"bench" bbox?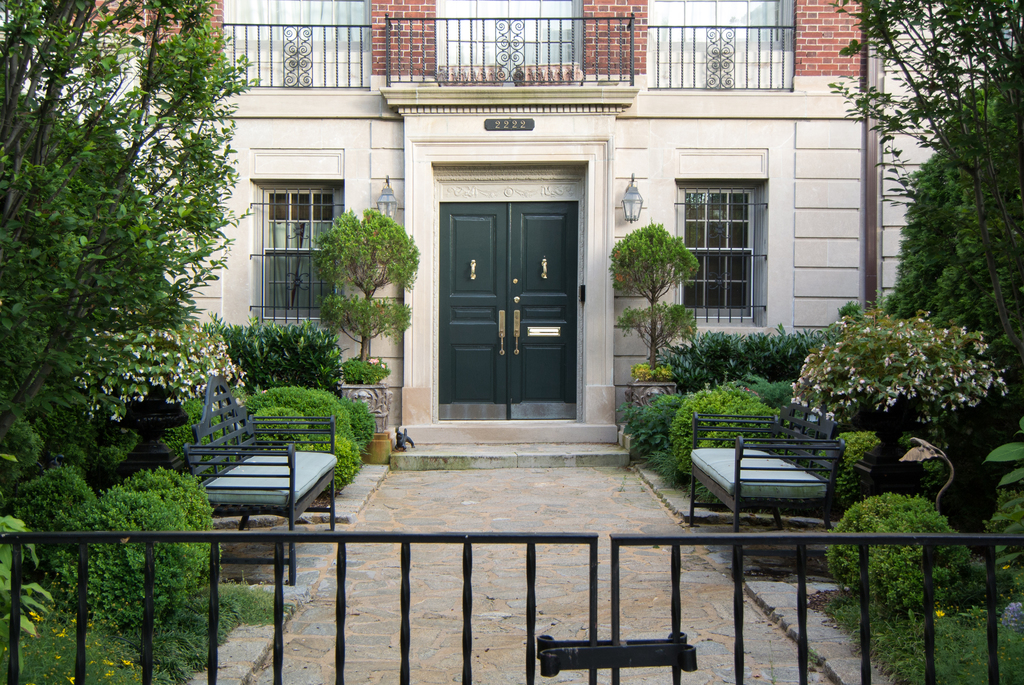
180 378 334 582
